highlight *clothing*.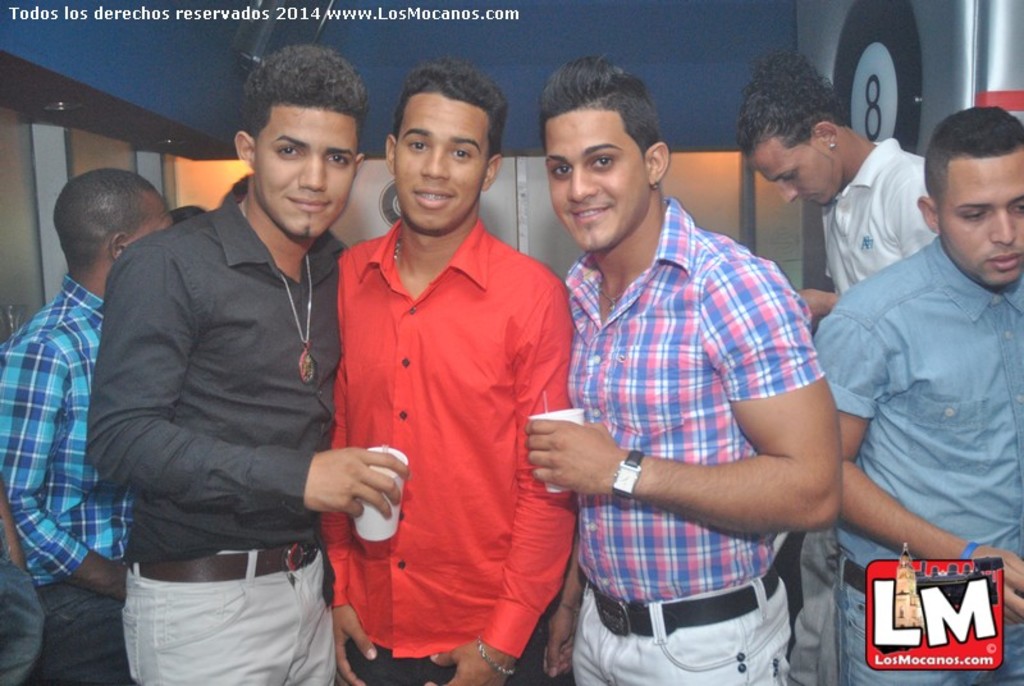
Highlighted region: l=86, t=175, r=356, b=685.
